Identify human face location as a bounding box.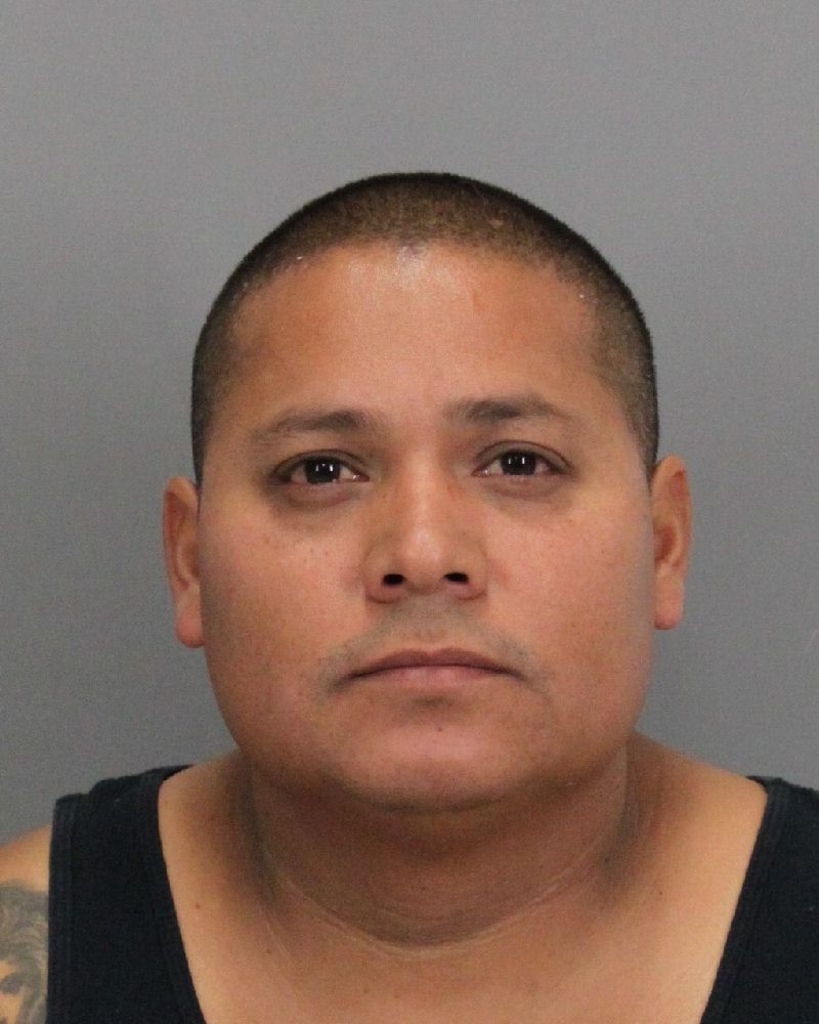
crop(199, 256, 659, 814).
